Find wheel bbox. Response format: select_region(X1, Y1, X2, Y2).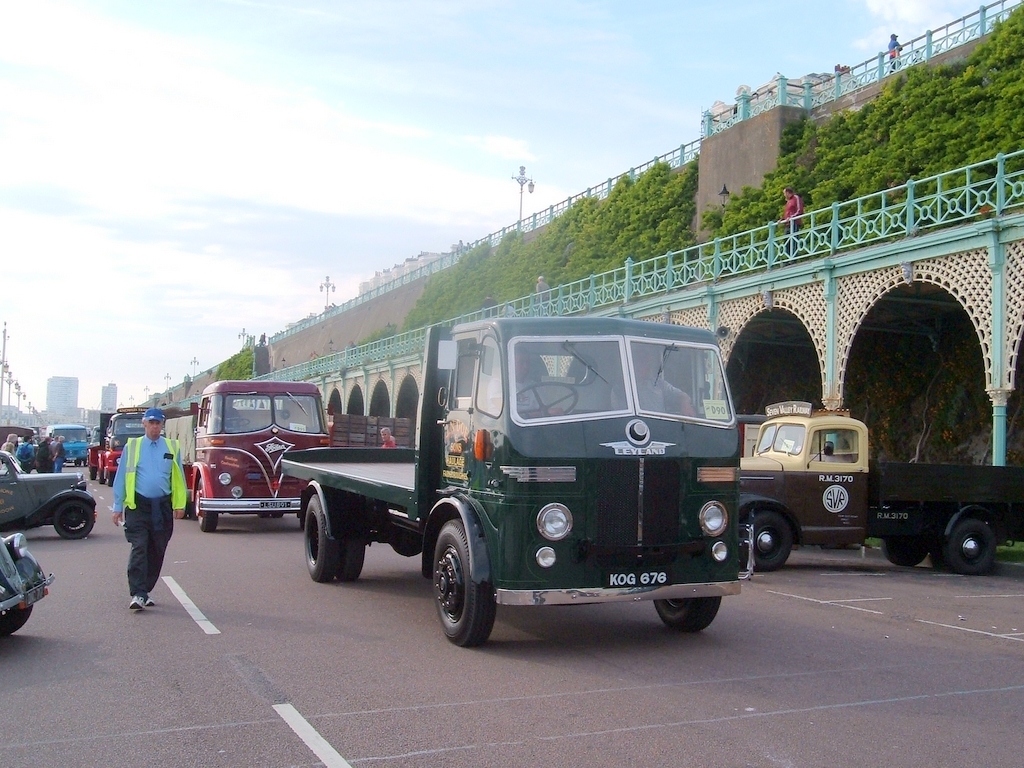
select_region(104, 474, 115, 487).
